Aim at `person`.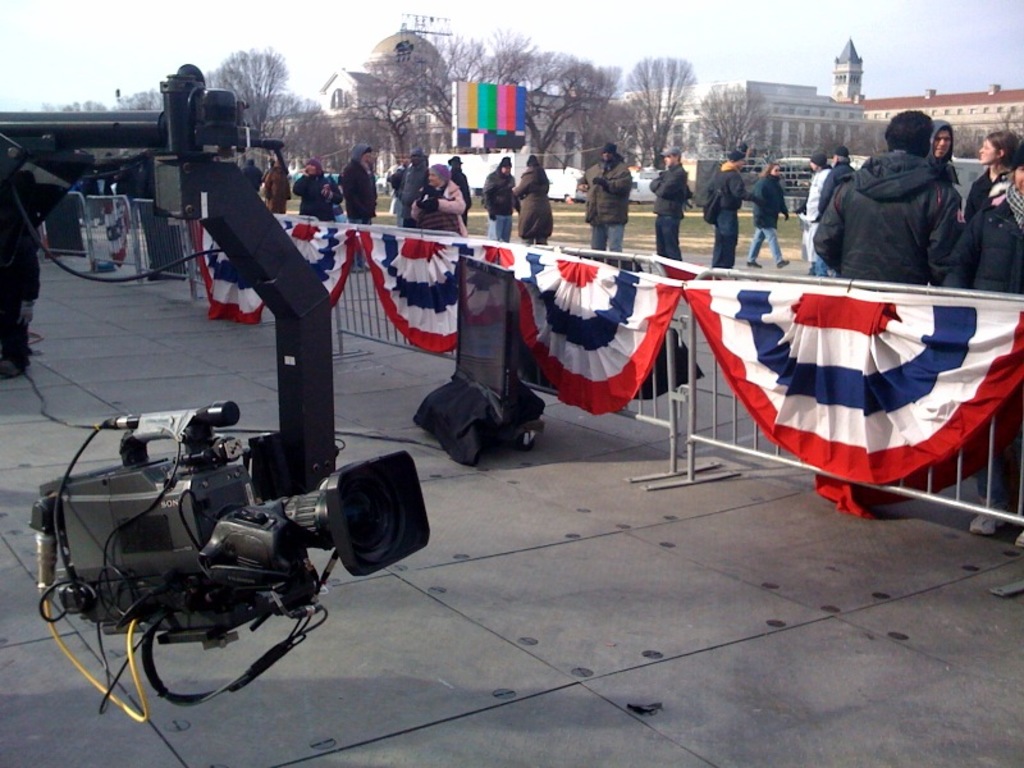
Aimed at [x1=820, y1=114, x2=972, y2=287].
